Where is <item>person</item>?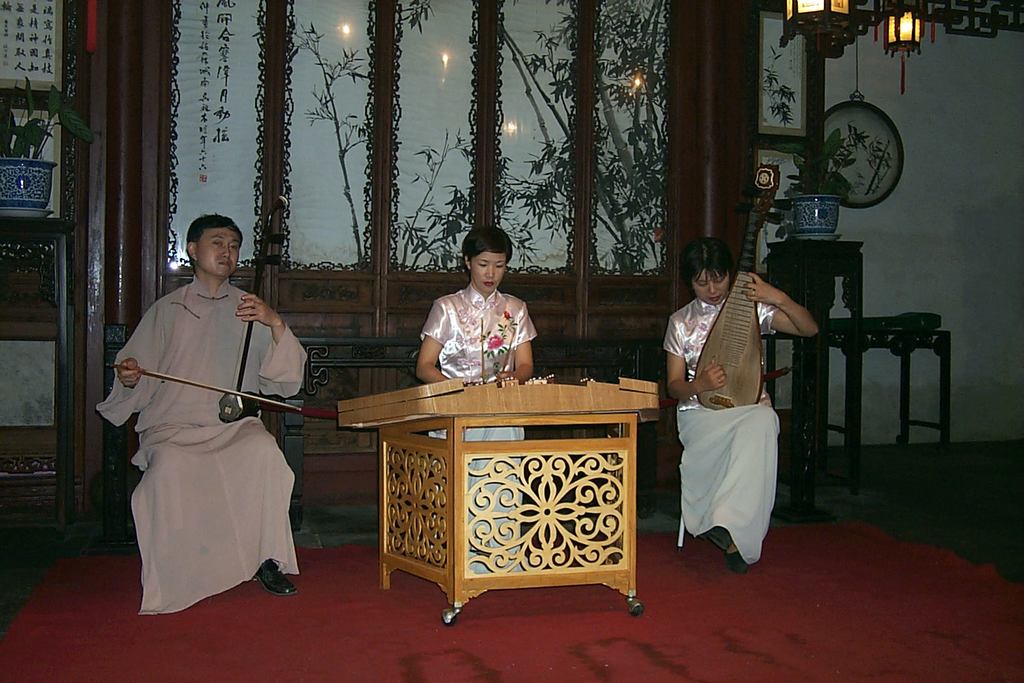
BBox(107, 234, 303, 627).
